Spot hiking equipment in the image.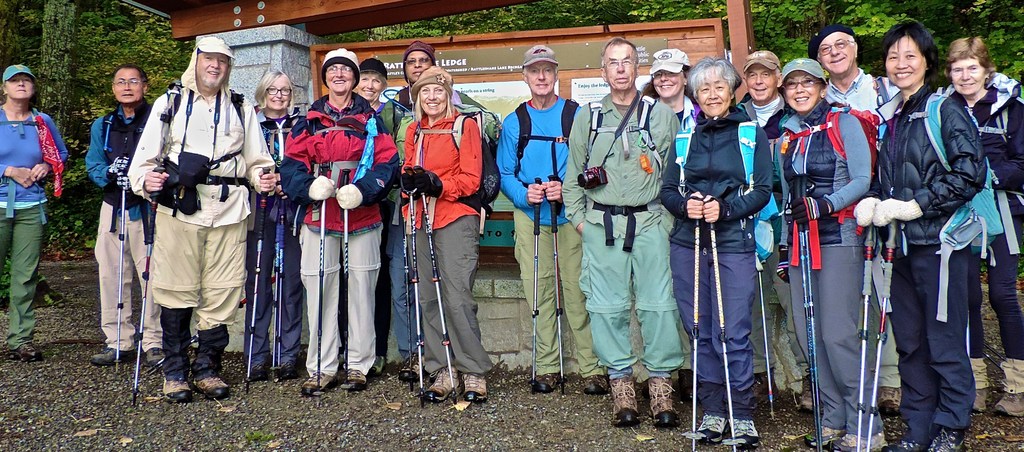
hiking equipment found at (x1=800, y1=425, x2=849, y2=449).
